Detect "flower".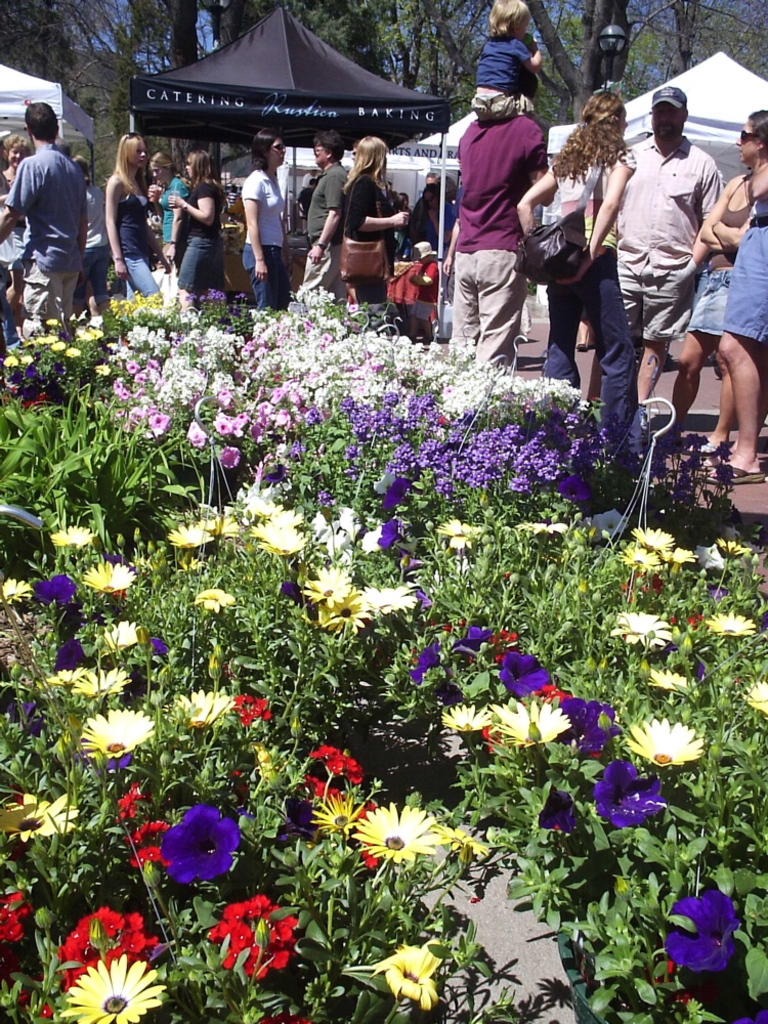
Detected at BBox(456, 621, 490, 658).
